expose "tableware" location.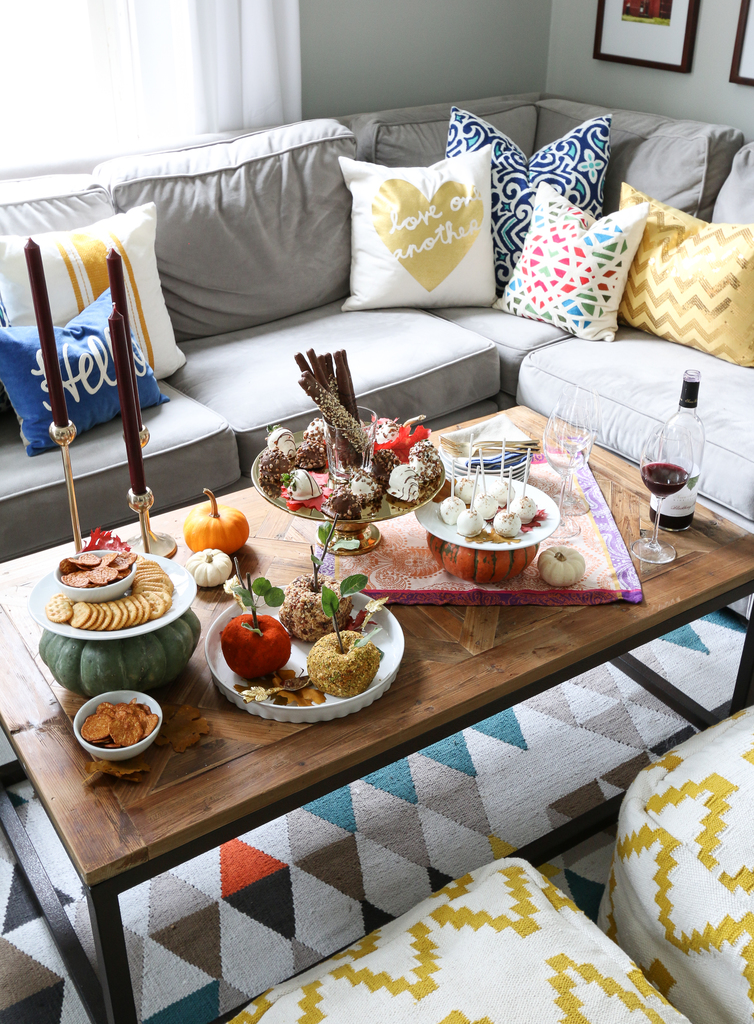
Exposed at {"x1": 622, "y1": 431, "x2": 691, "y2": 564}.
